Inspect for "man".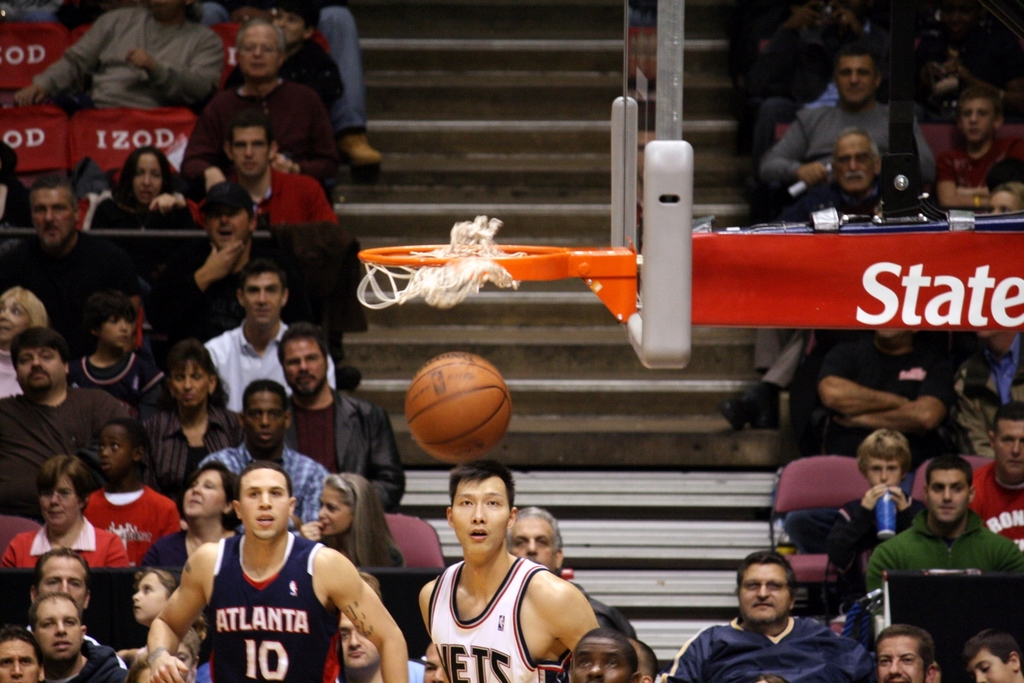
Inspection: box=[152, 175, 293, 353].
